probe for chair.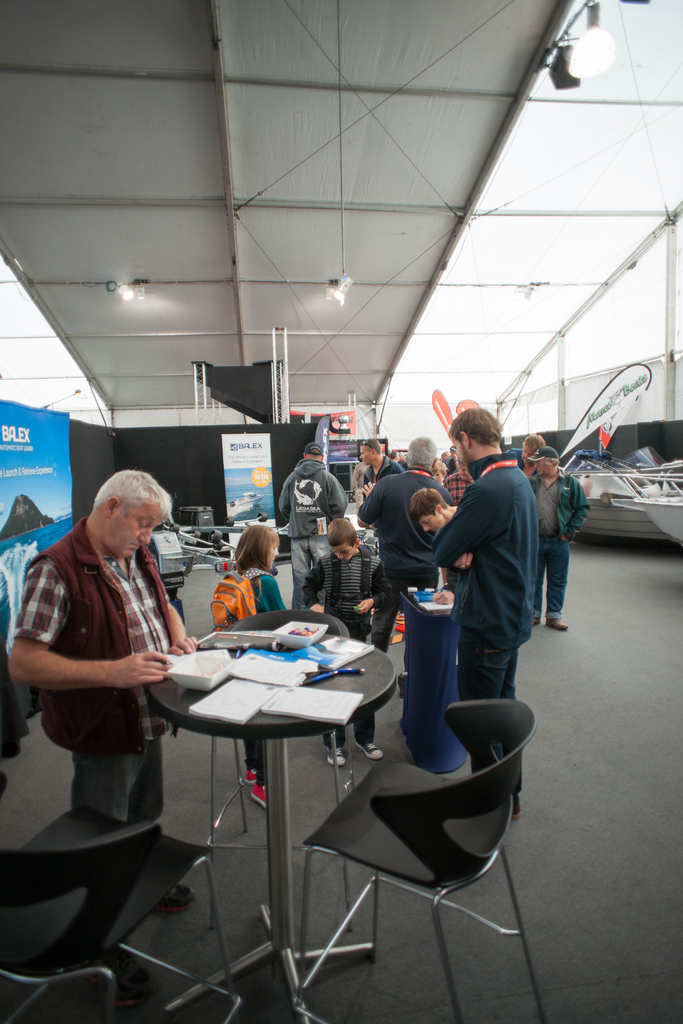
Probe result: [195, 608, 364, 861].
